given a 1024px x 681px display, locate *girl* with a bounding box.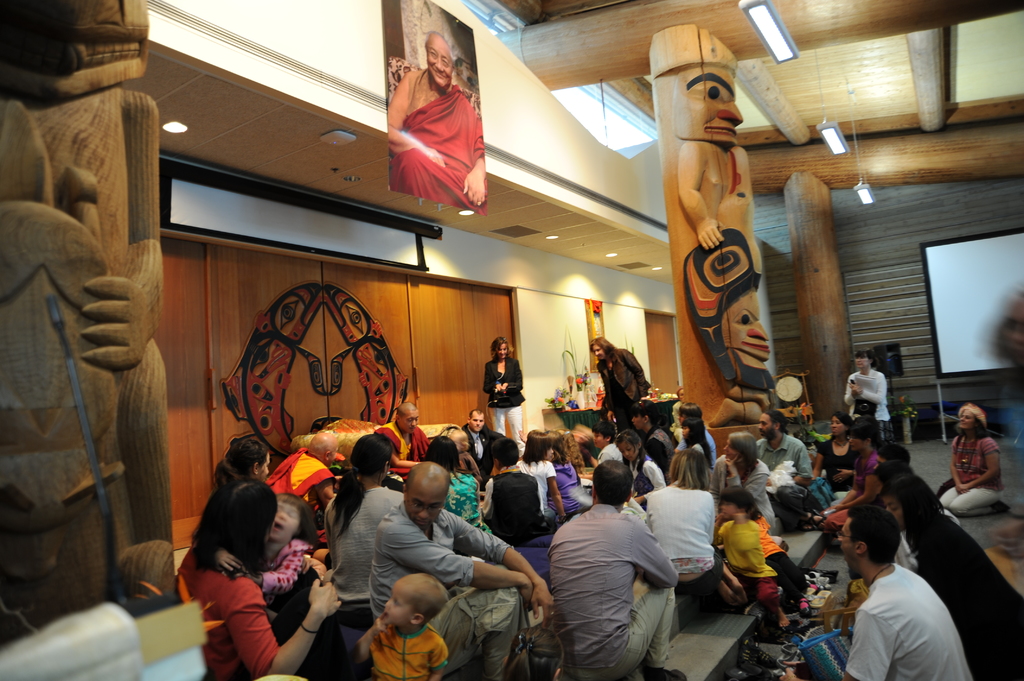
Located: crop(325, 435, 403, 627).
